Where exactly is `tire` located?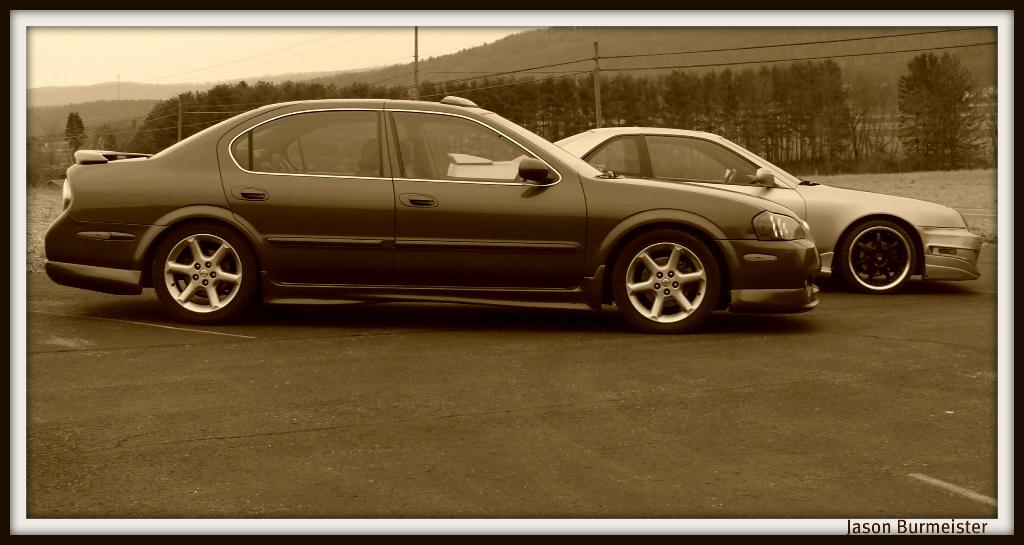
Its bounding box is {"x1": 150, "y1": 223, "x2": 255, "y2": 317}.
